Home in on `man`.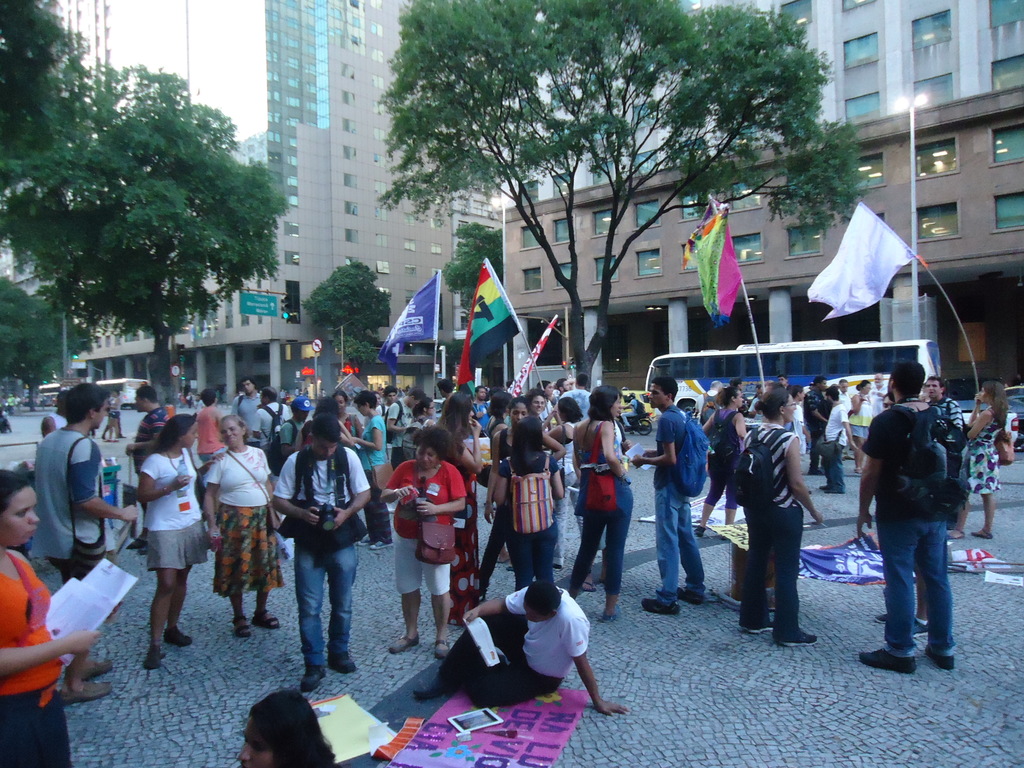
Homed in at bbox=[412, 579, 632, 711].
